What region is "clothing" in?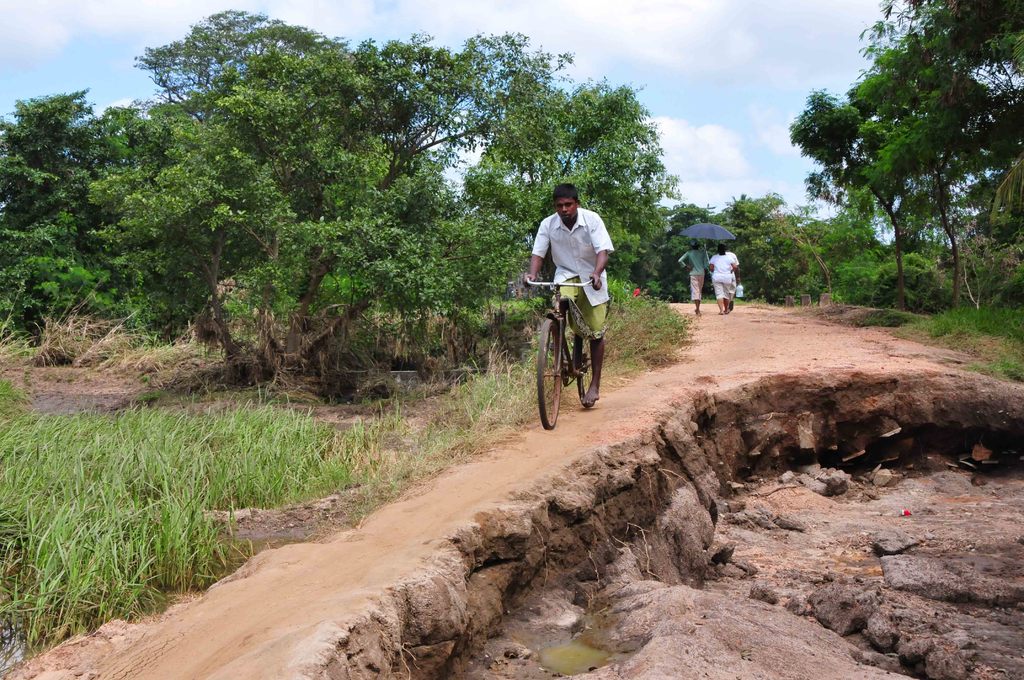
<bbox>540, 186, 616, 331</bbox>.
